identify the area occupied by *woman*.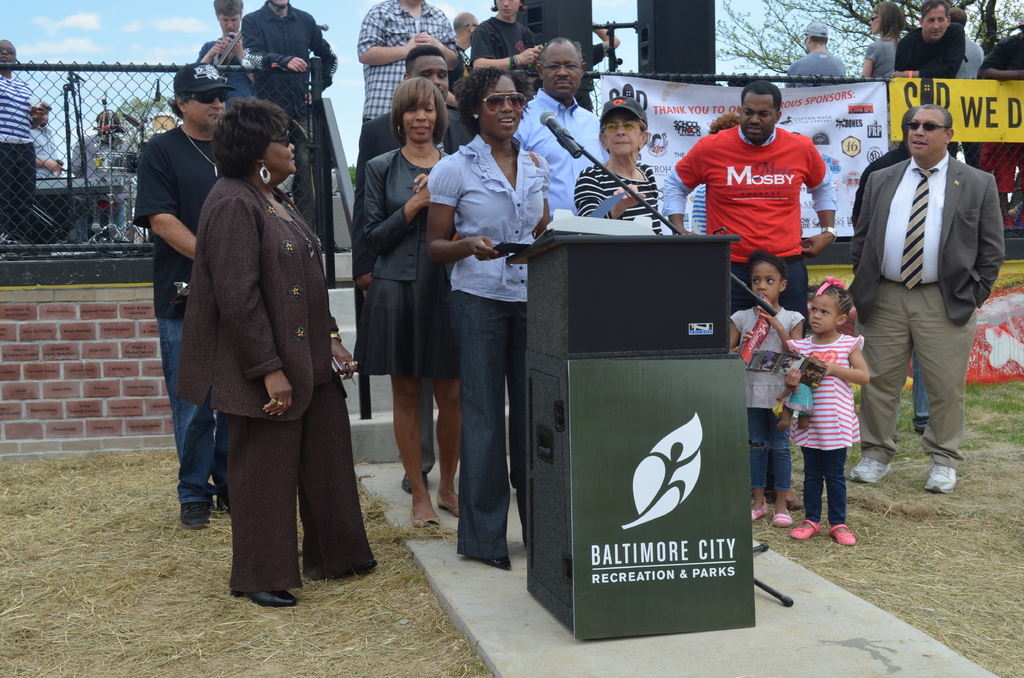
Area: [162, 77, 351, 661].
